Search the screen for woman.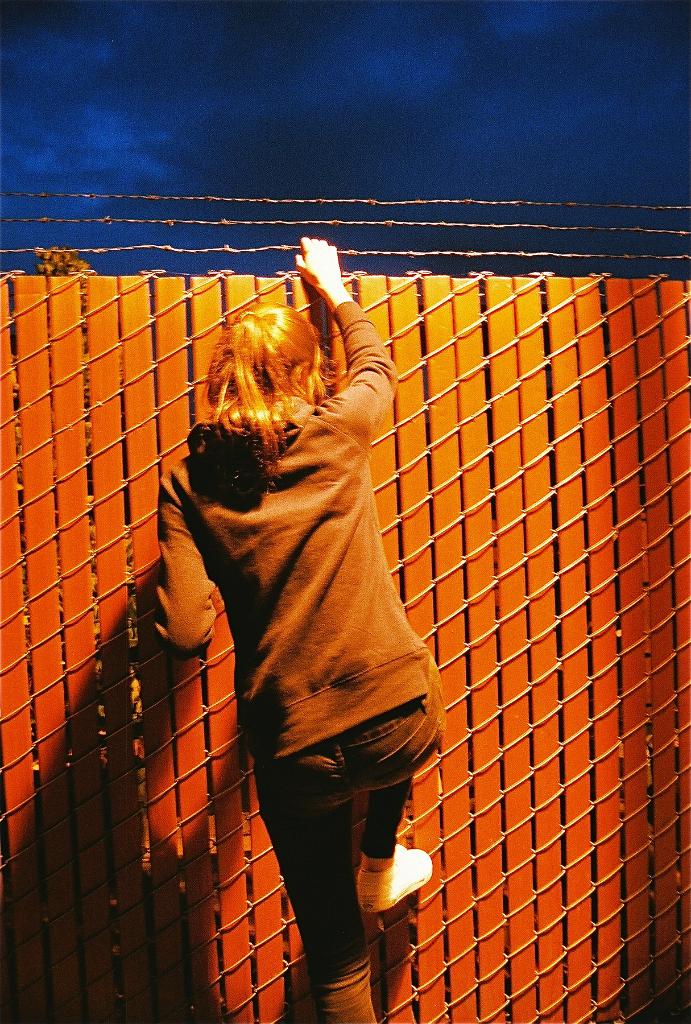
Found at <box>118,216,457,1012</box>.
